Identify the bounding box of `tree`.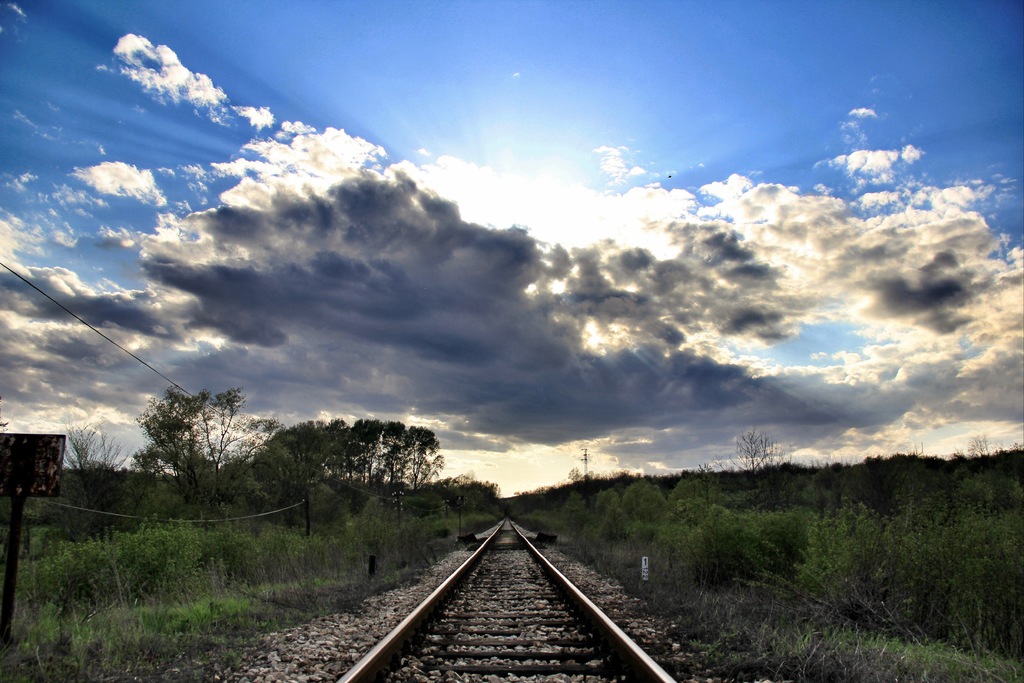
{"left": 229, "top": 415, "right": 451, "bottom": 528}.
